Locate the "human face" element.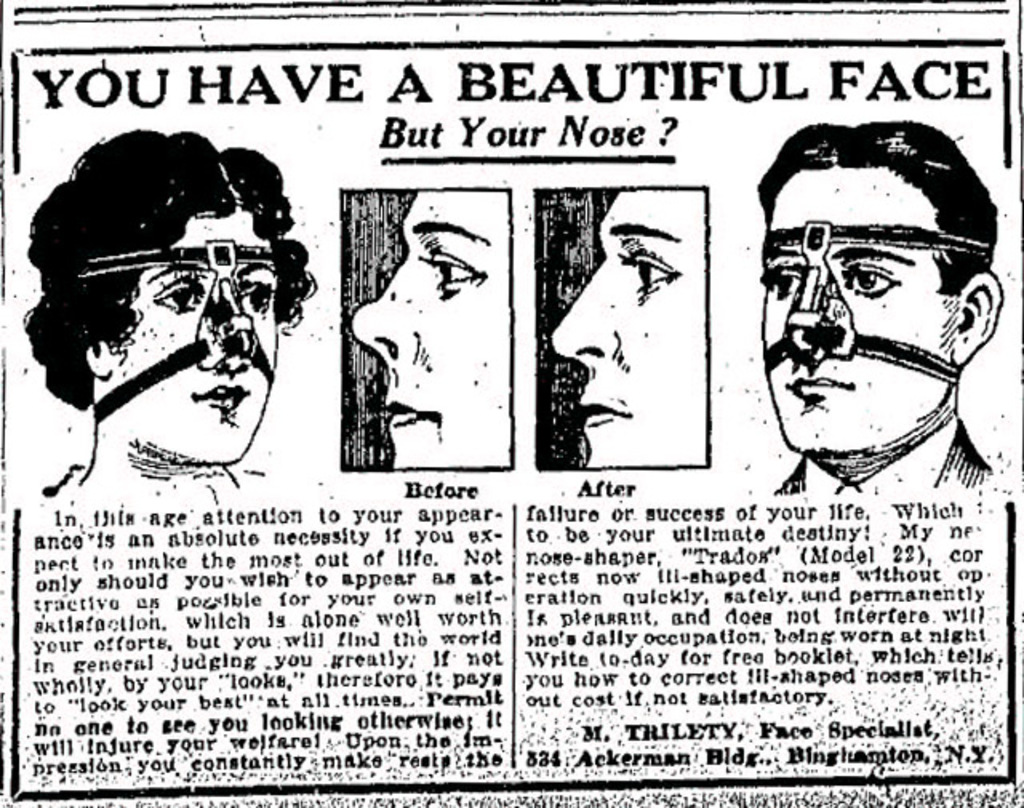
Element bbox: box(110, 211, 280, 464).
